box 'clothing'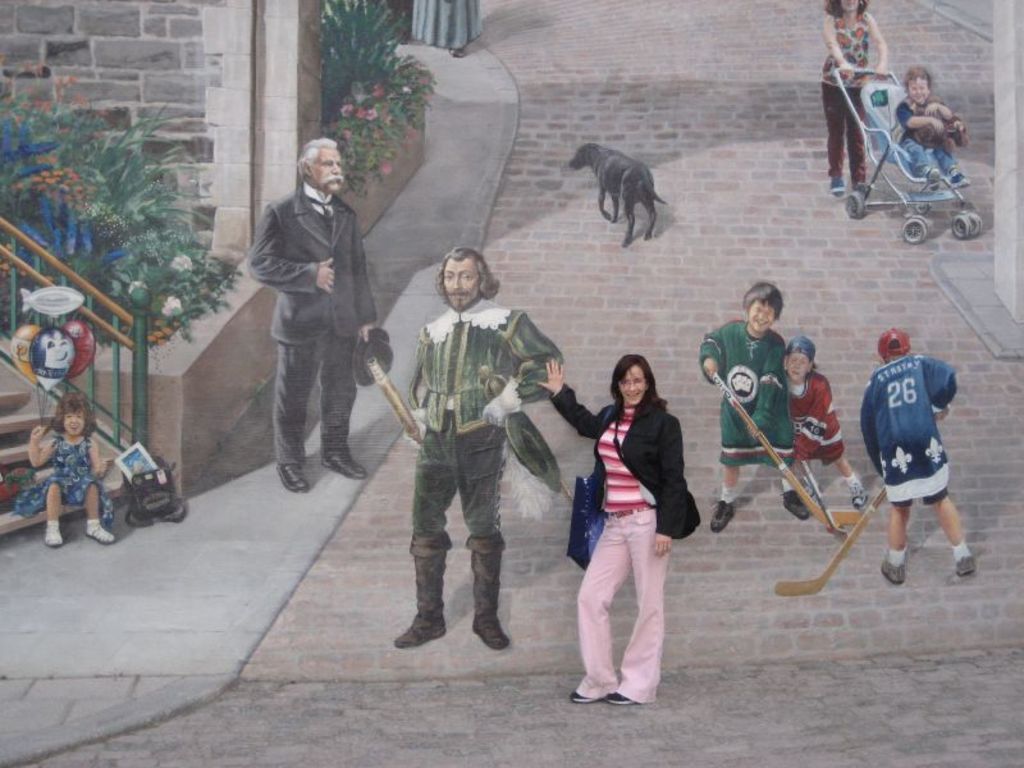
locate(416, 291, 563, 622)
